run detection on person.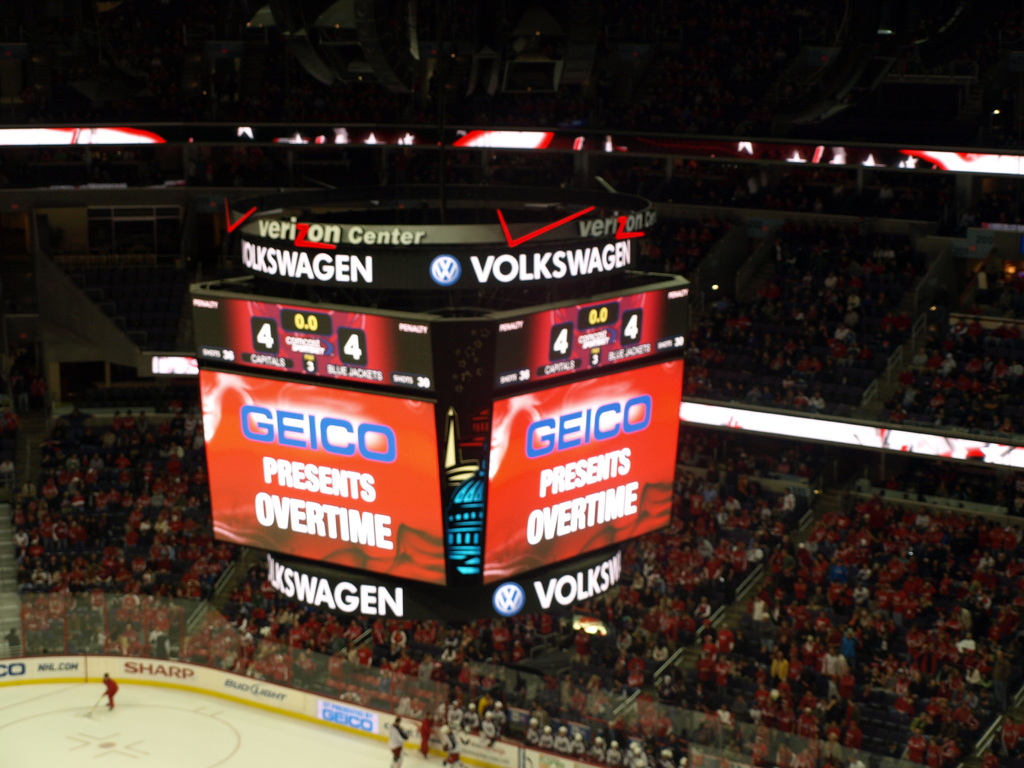
Result: {"x1": 100, "y1": 669, "x2": 118, "y2": 708}.
